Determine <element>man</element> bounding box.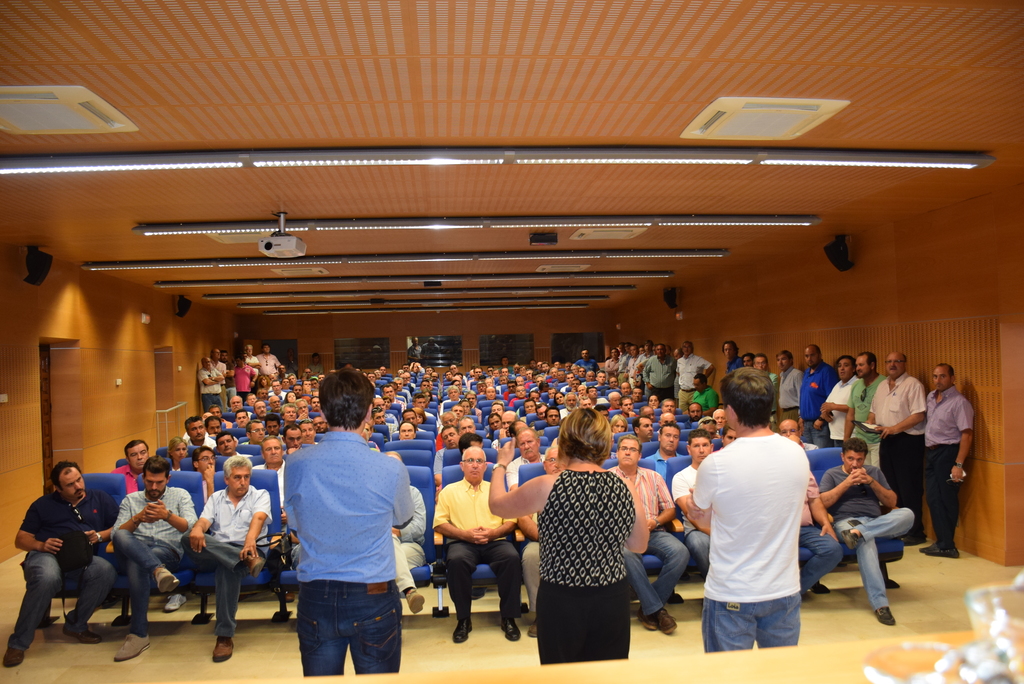
Determined: crop(927, 366, 975, 557).
